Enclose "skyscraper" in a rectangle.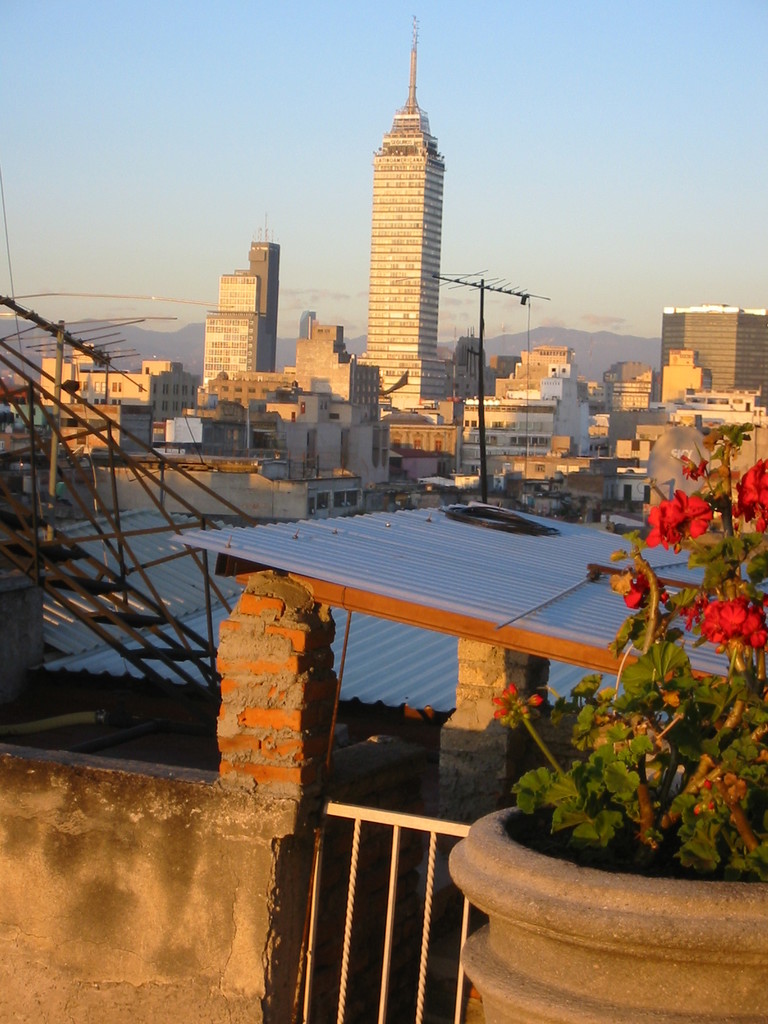
bbox(656, 307, 766, 417).
